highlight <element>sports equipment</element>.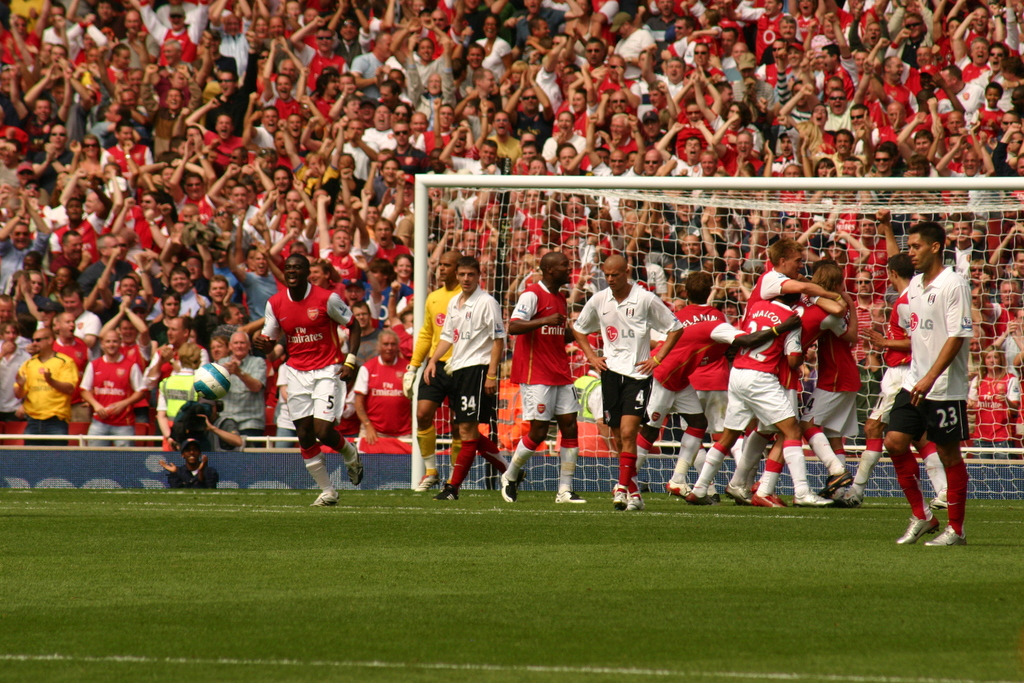
Highlighted region: <region>311, 488, 341, 507</region>.
